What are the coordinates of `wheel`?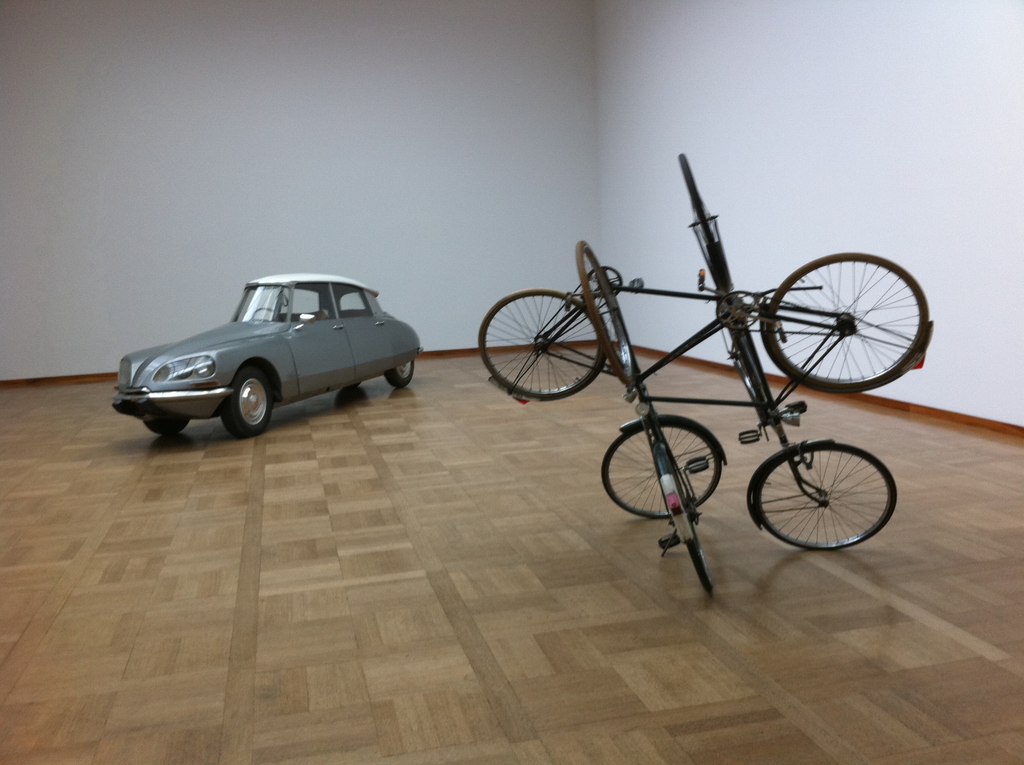
BBox(383, 360, 415, 388).
